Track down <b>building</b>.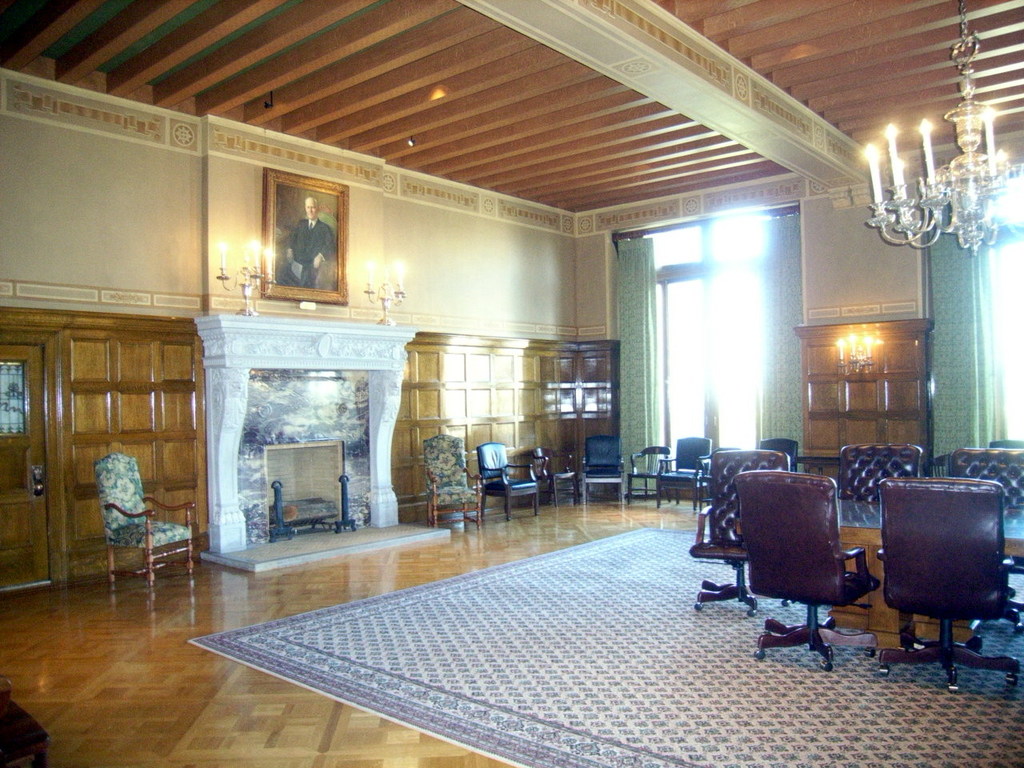
Tracked to <box>0,0,1023,767</box>.
